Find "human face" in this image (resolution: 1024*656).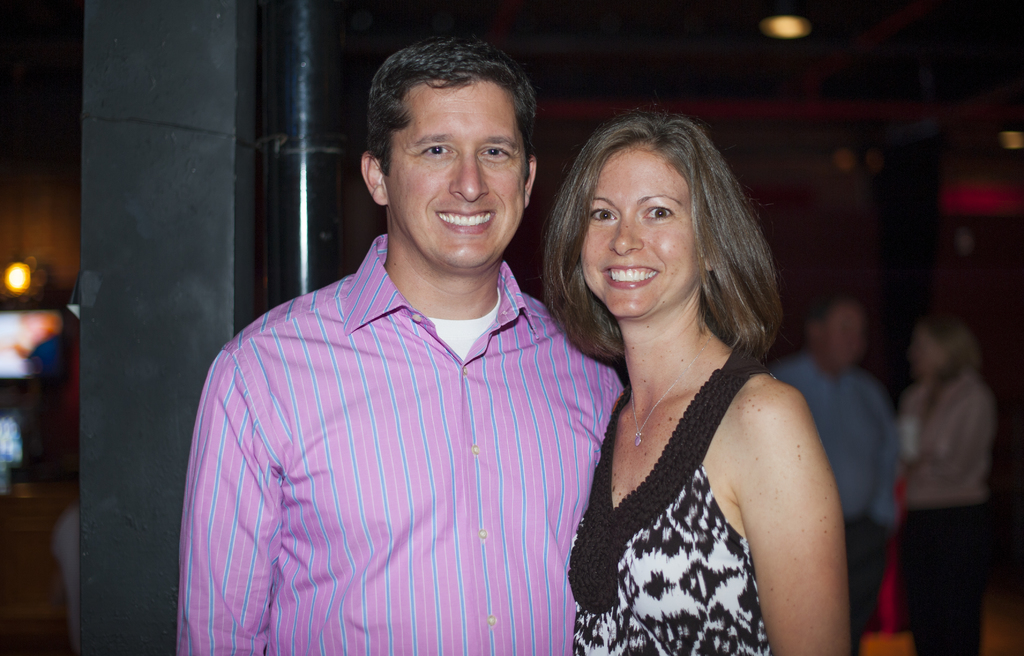
select_region(382, 81, 529, 270).
